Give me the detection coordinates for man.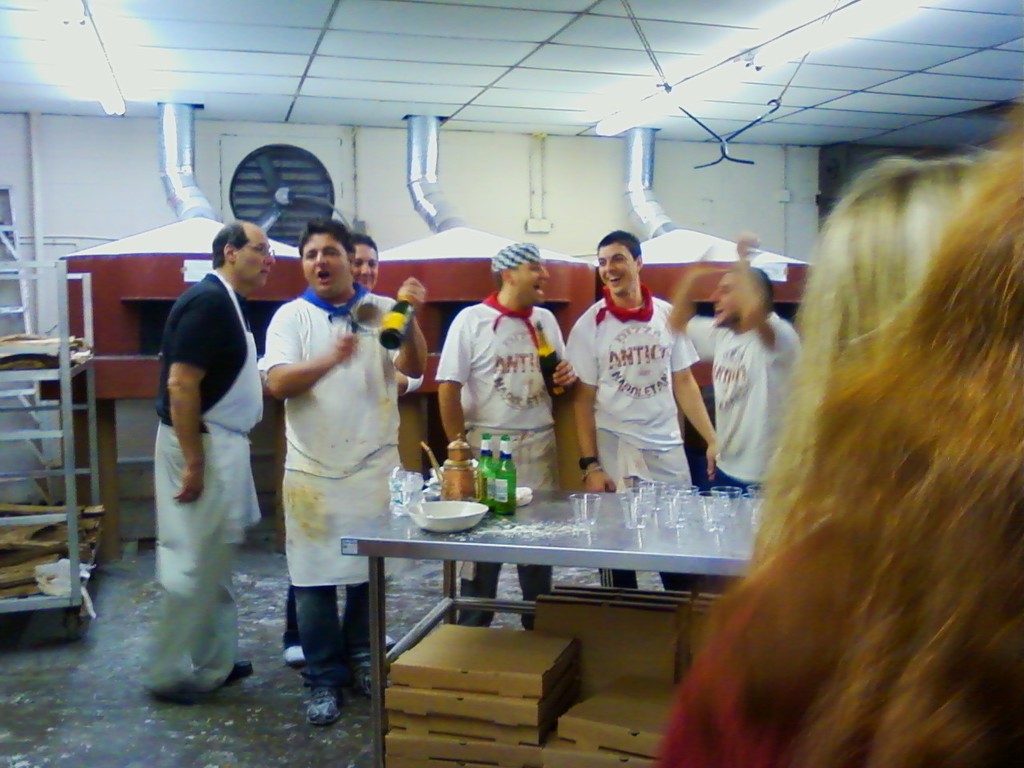
box(433, 242, 581, 629).
